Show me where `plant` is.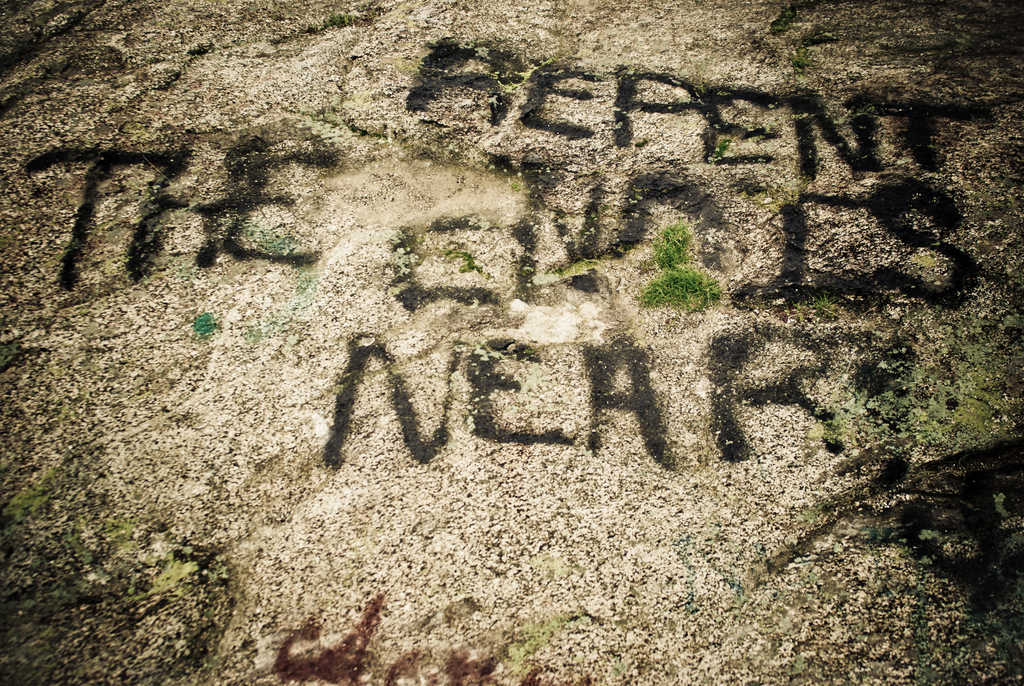
`plant` is at Rect(442, 247, 481, 274).
